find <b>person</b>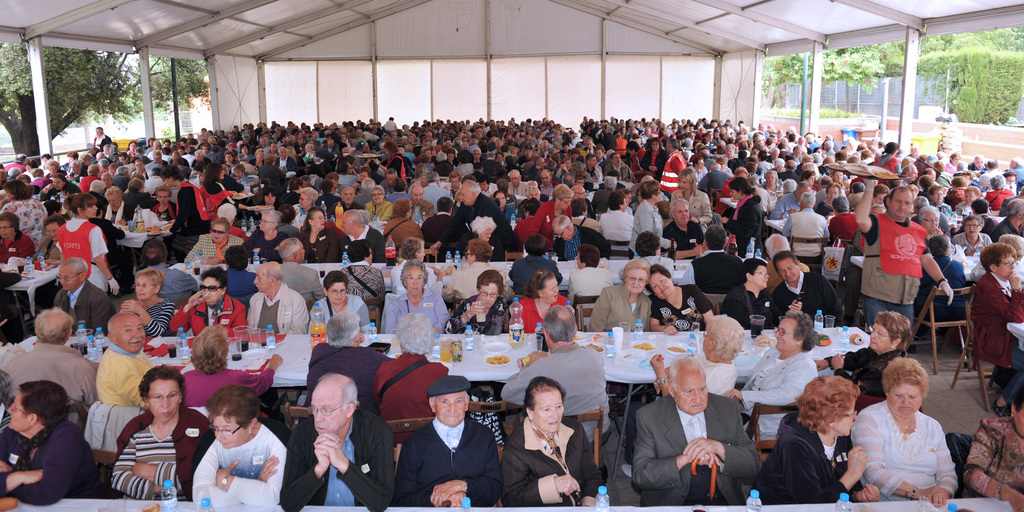
253,188,286,207
